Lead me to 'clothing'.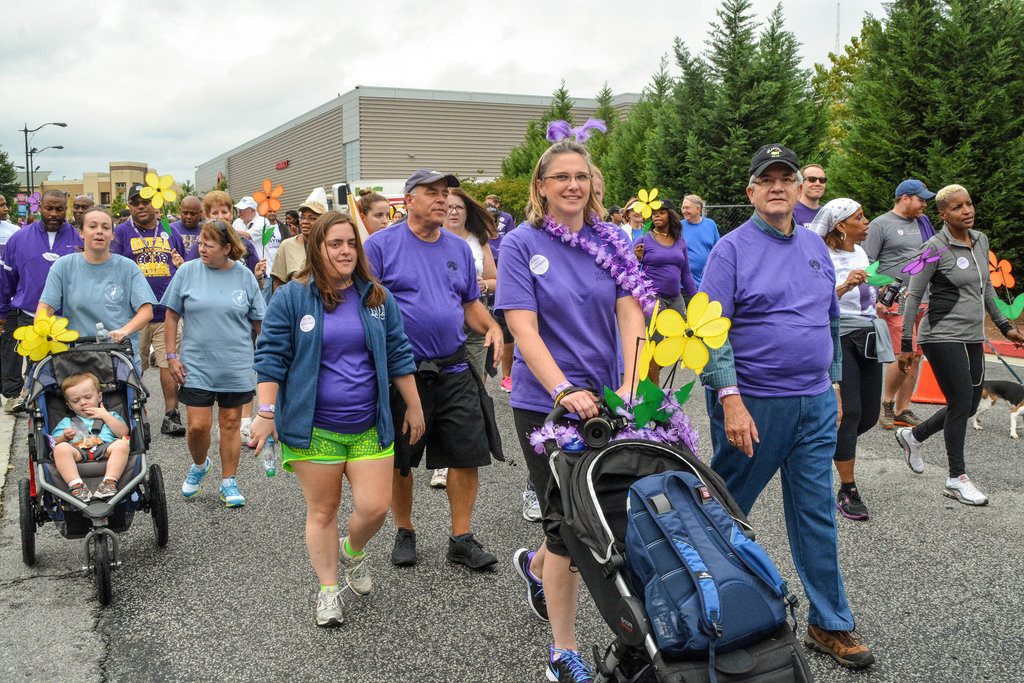
Lead to 806 194 882 457.
